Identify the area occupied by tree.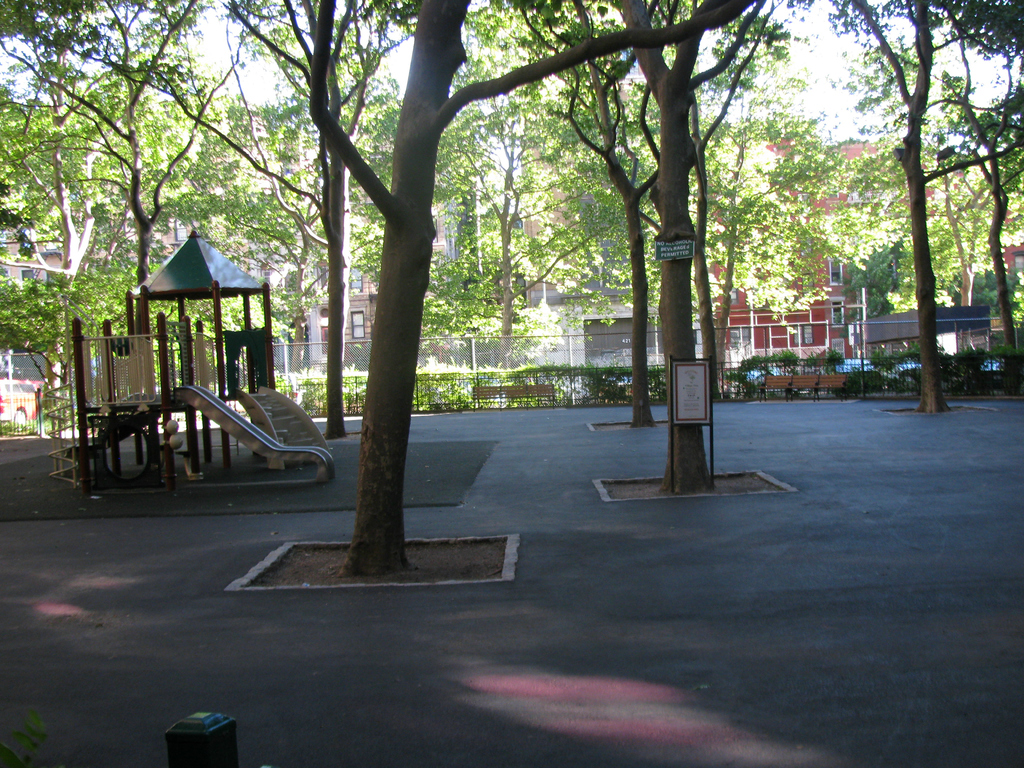
Area: <box>801,3,1005,408</box>.
